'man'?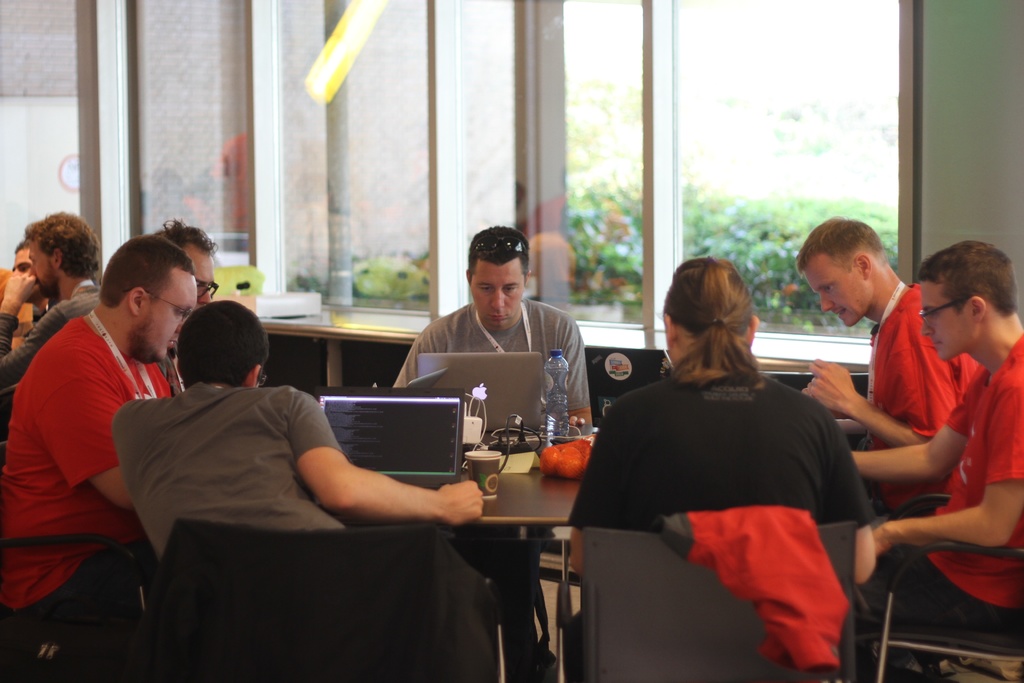
109,288,490,575
